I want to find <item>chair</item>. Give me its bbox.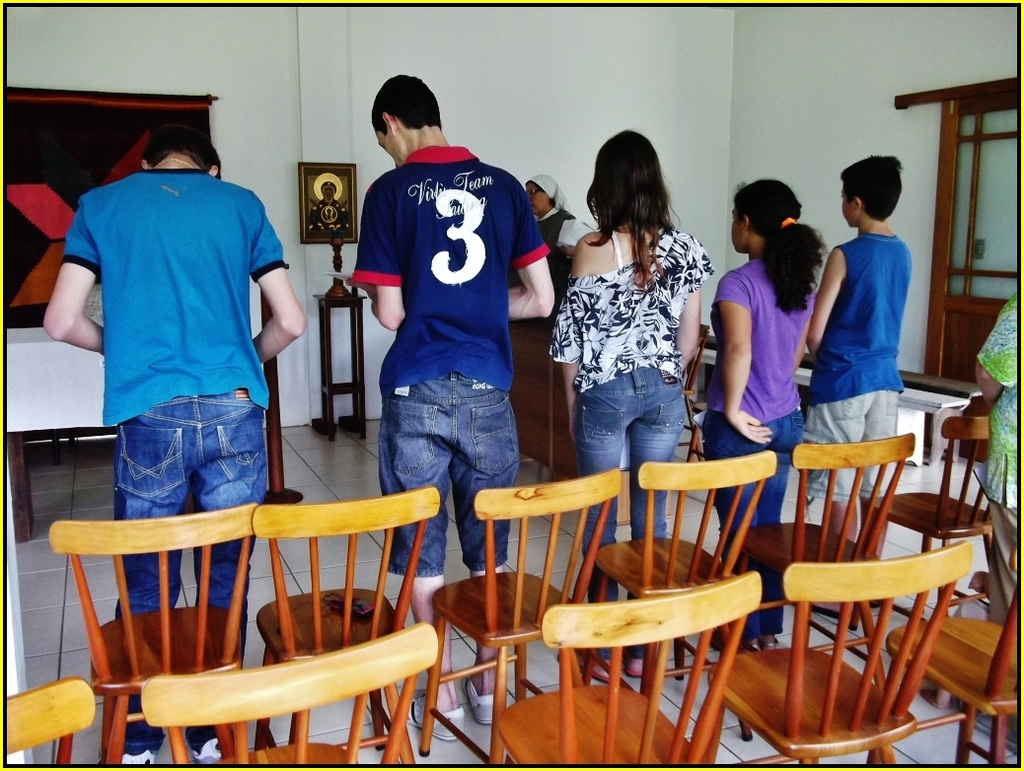
locate(787, 433, 914, 682).
